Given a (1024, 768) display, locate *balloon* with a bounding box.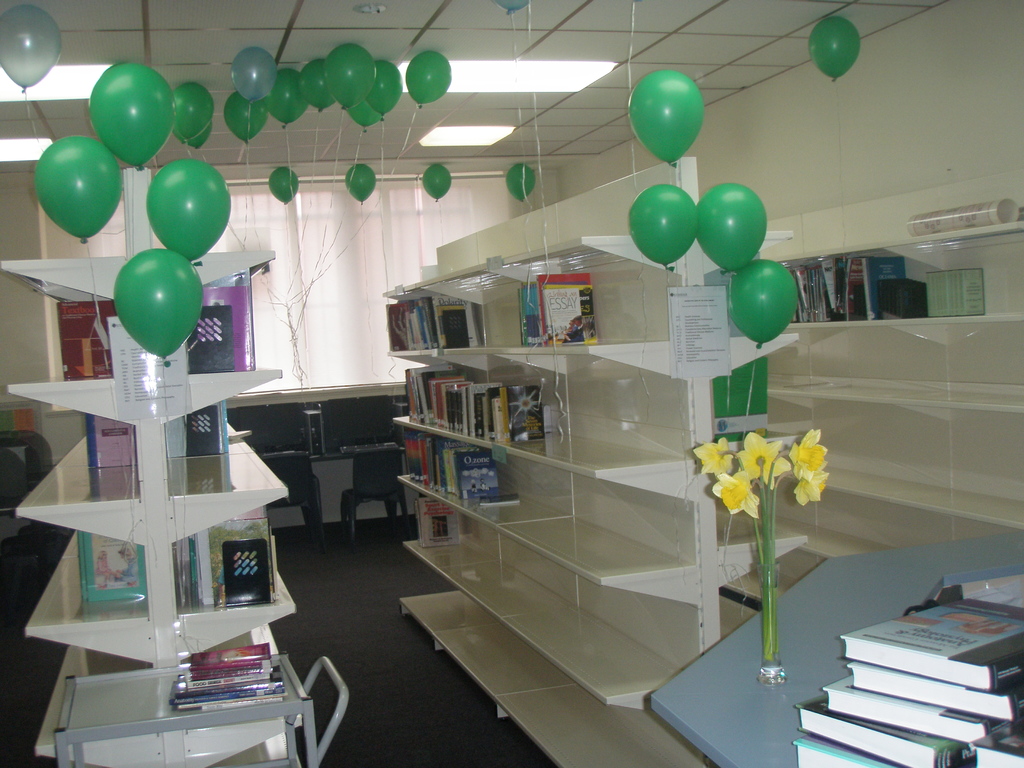
Located: 362 60 403 119.
